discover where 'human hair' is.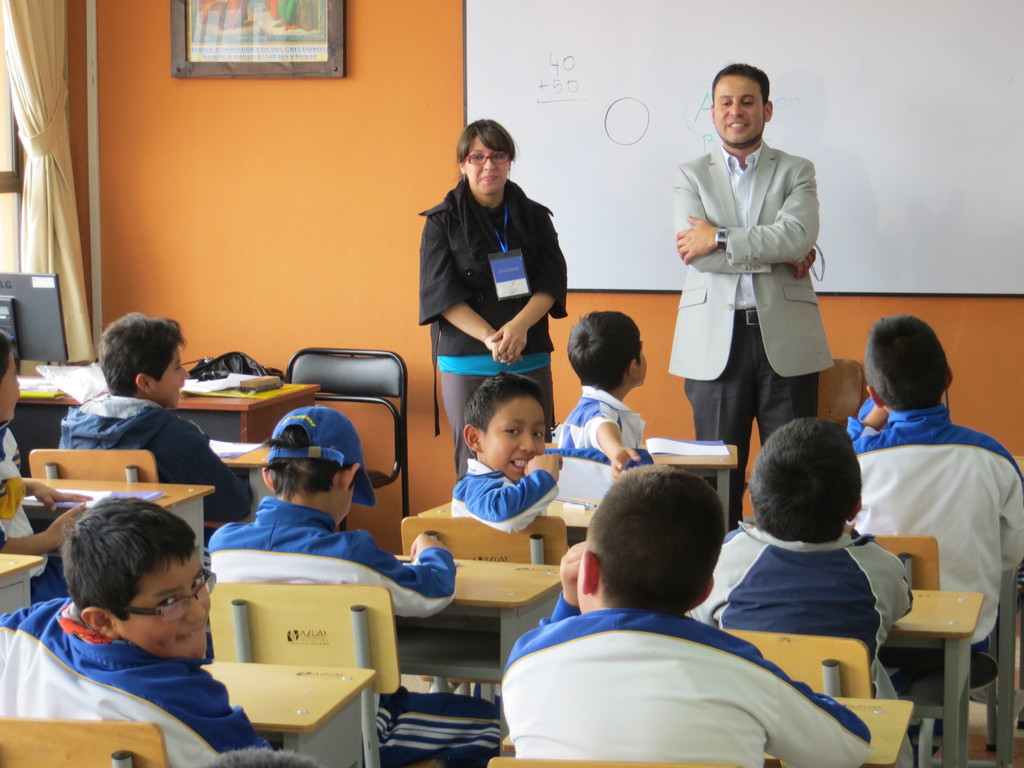
Discovered at {"left": 863, "top": 316, "right": 949, "bottom": 413}.
